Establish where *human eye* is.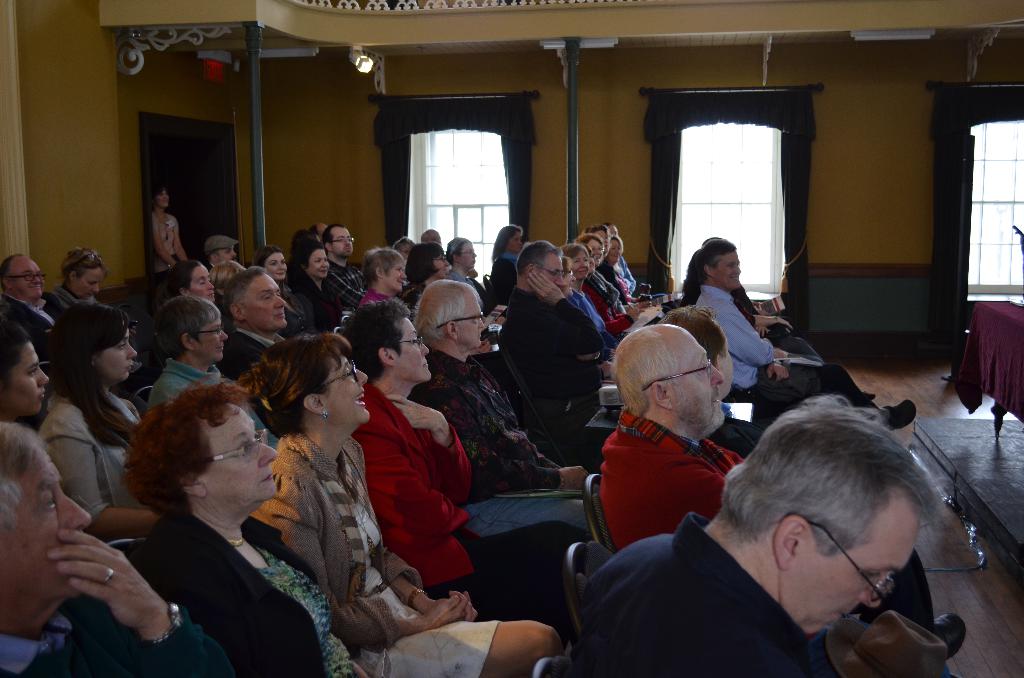
Established at box(24, 273, 30, 280).
